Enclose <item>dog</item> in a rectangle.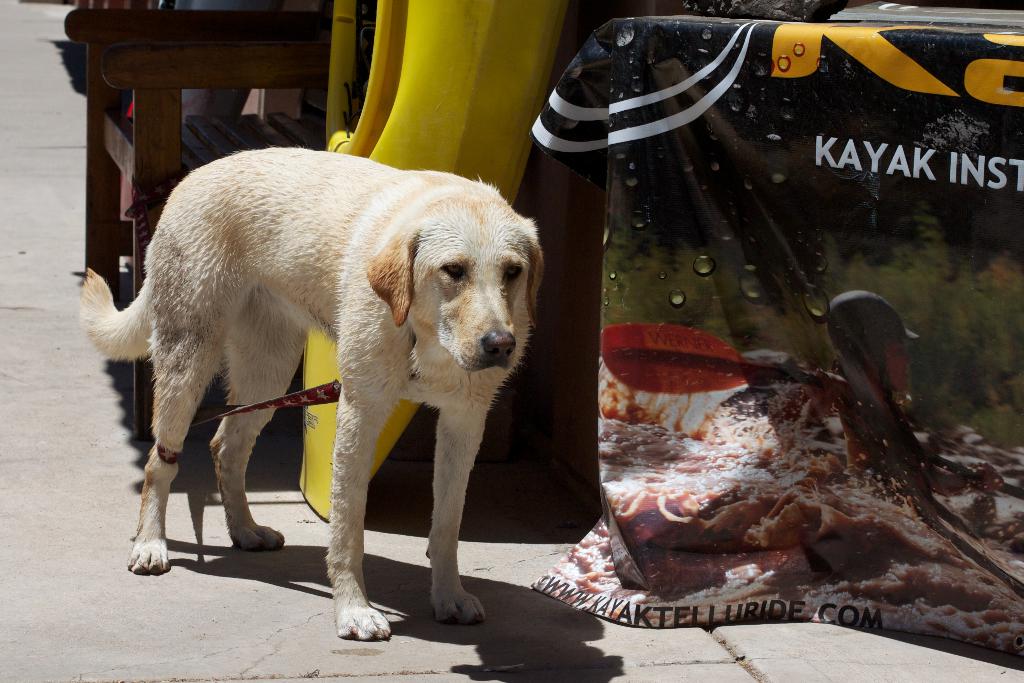
[76, 143, 542, 642].
